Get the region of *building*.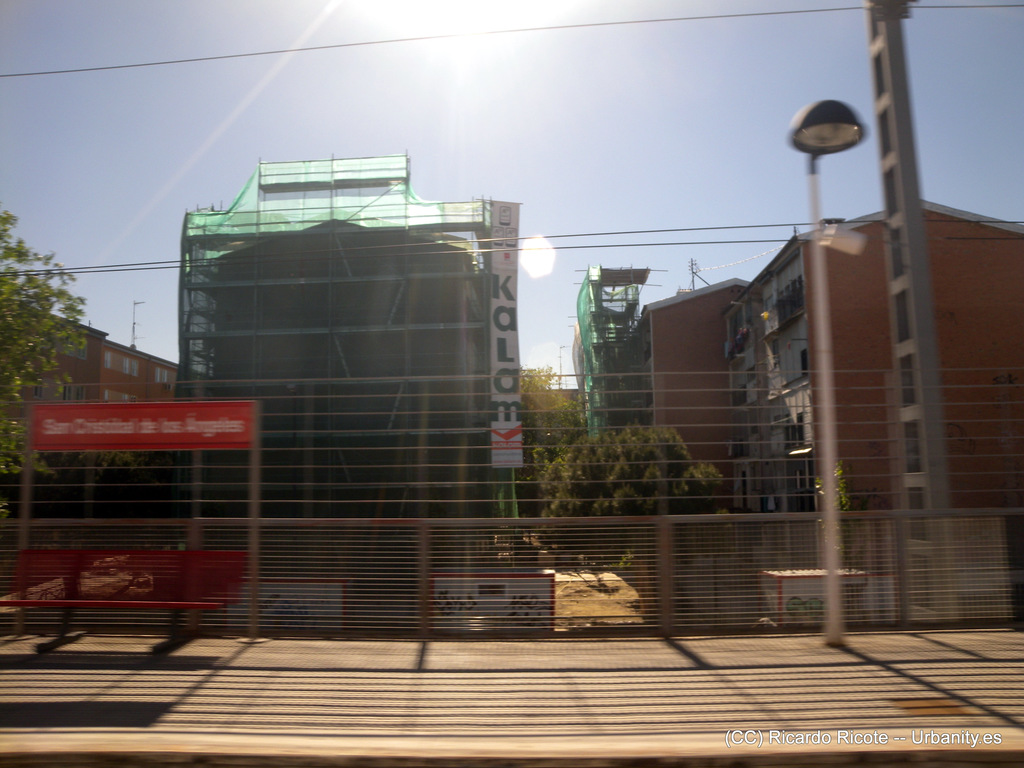
730, 199, 1023, 617.
